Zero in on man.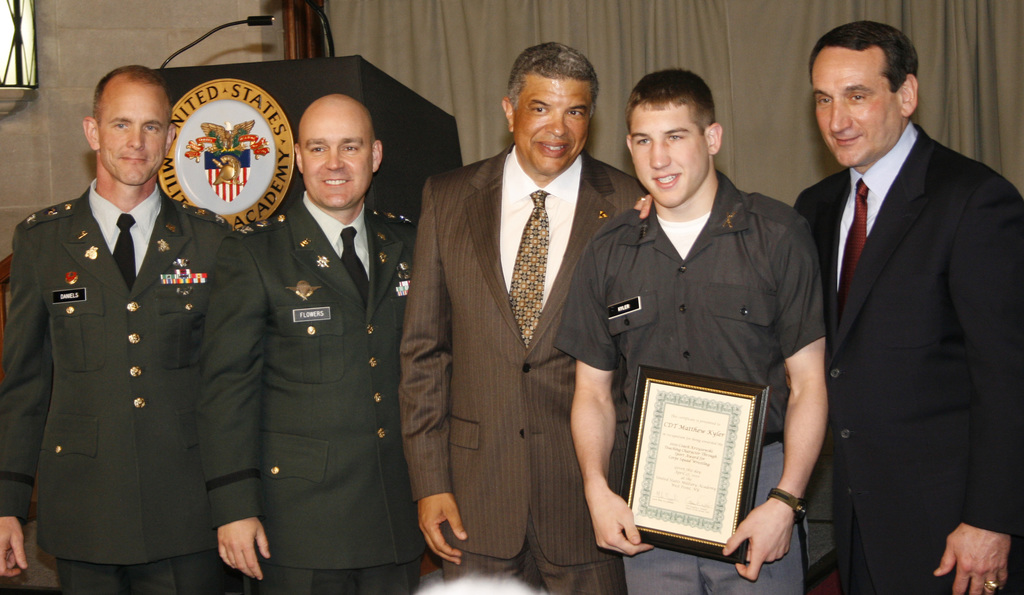
Zeroed in: 202 91 420 594.
